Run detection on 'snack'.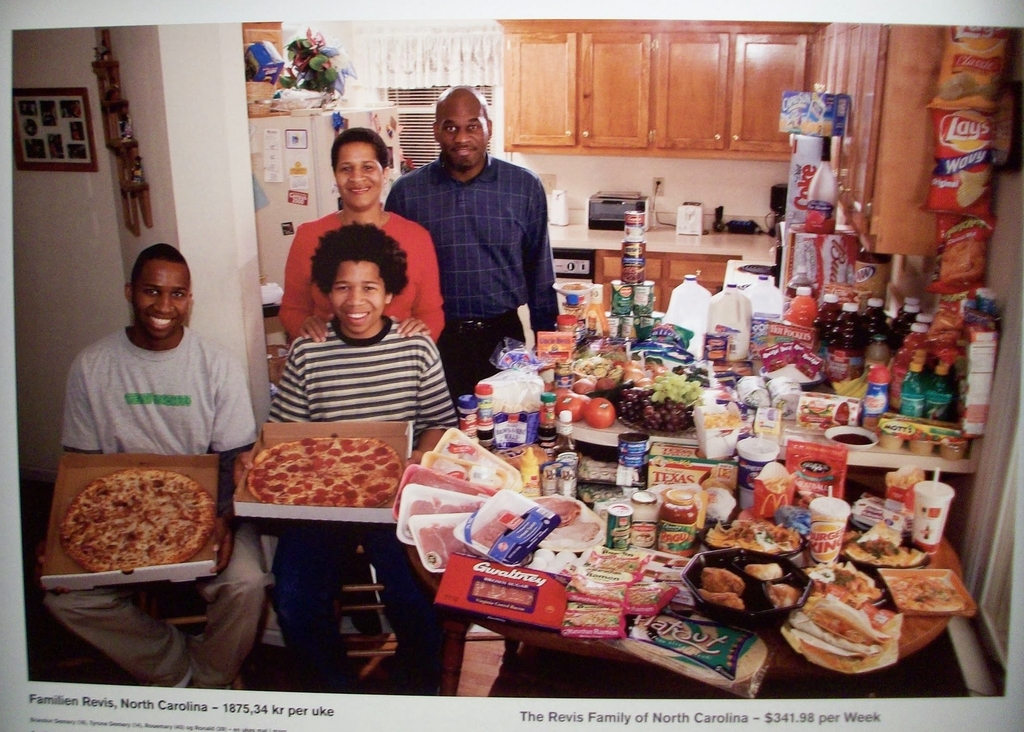
Result: select_region(888, 581, 963, 612).
